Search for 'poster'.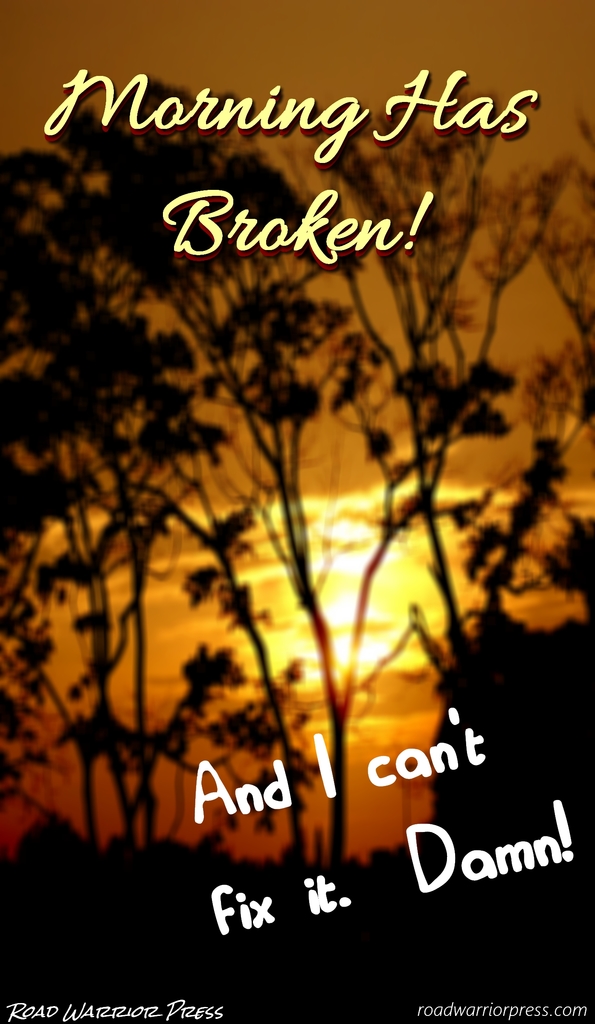
Found at BBox(0, 0, 594, 1023).
